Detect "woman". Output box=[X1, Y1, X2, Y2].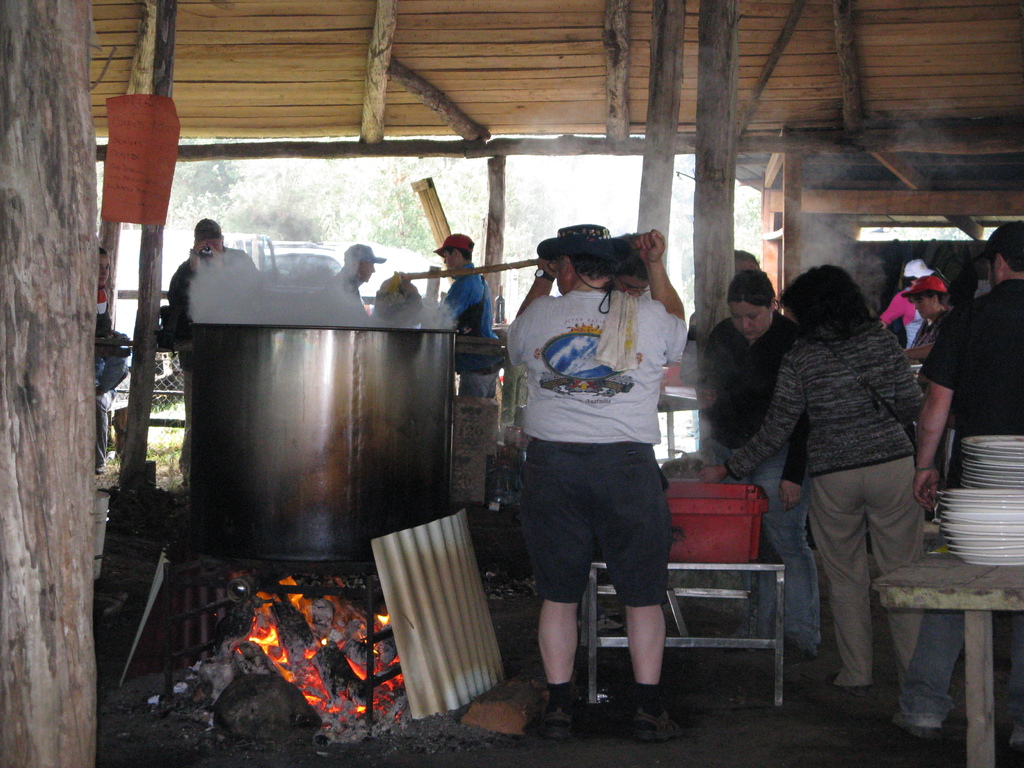
box=[696, 273, 823, 682].
